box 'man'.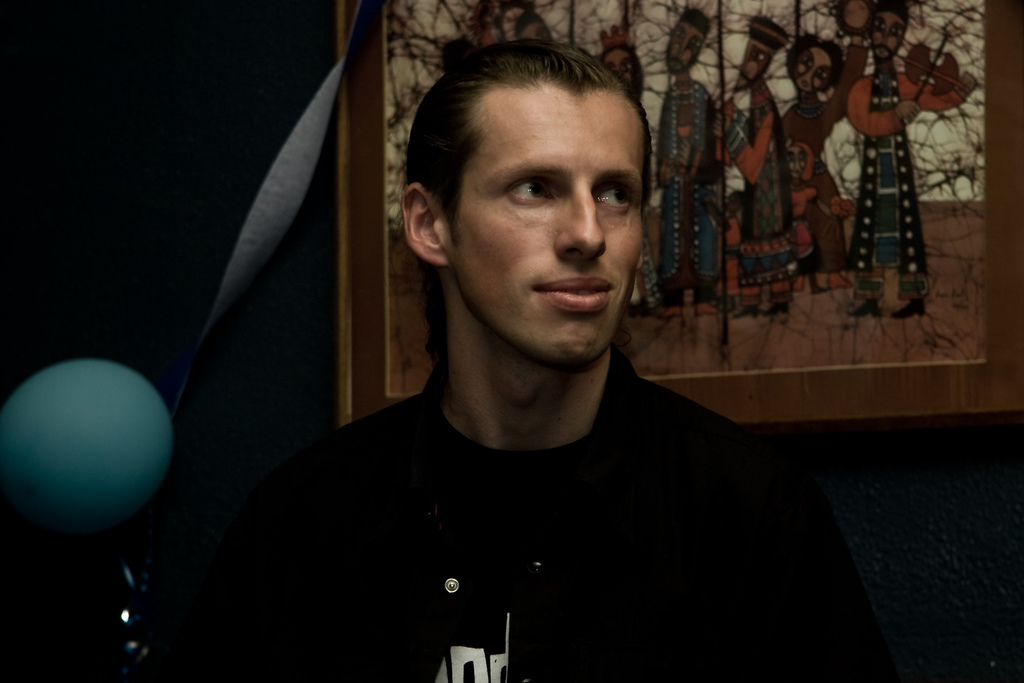
select_region(190, 52, 869, 655).
